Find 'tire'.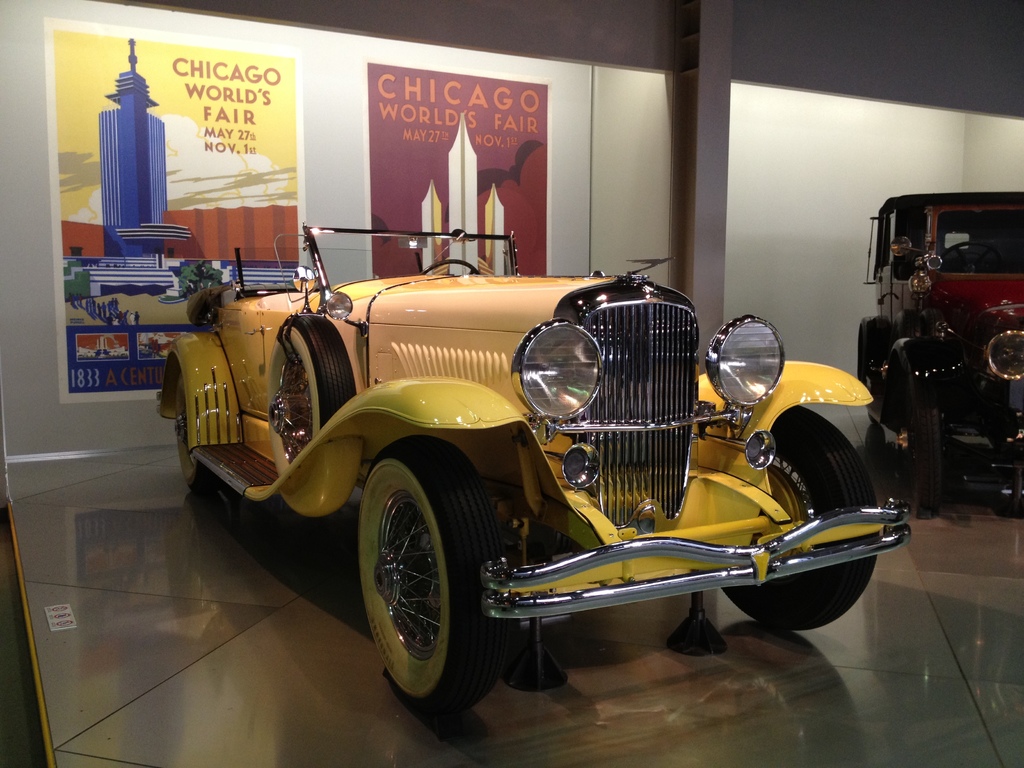
x1=355 y1=436 x2=502 y2=712.
